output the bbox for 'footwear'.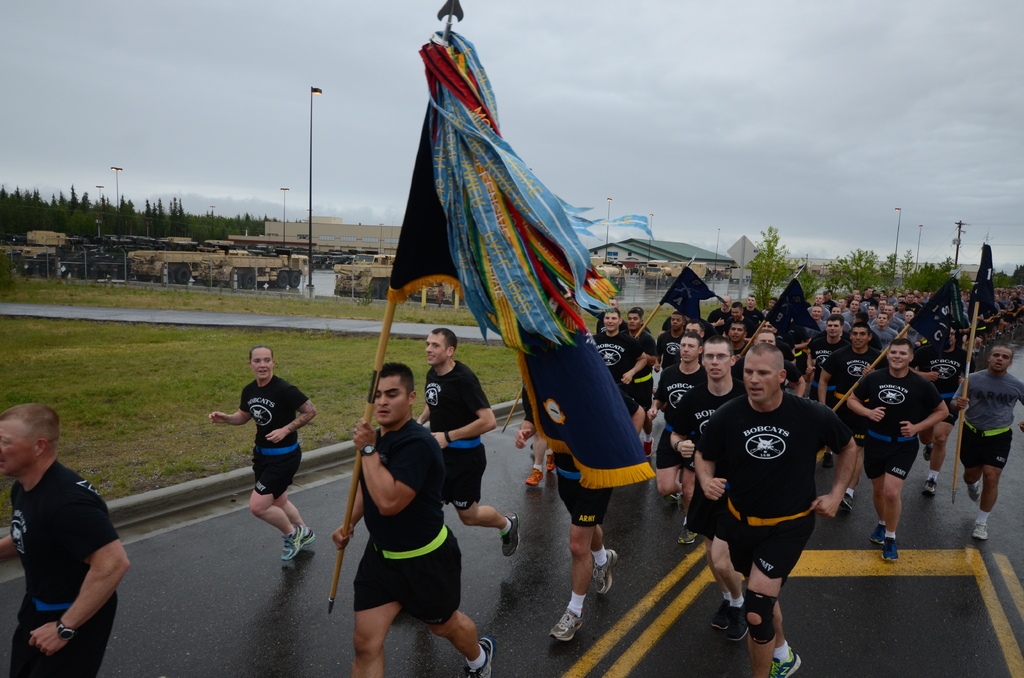
{"x1": 591, "y1": 549, "x2": 617, "y2": 590}.
